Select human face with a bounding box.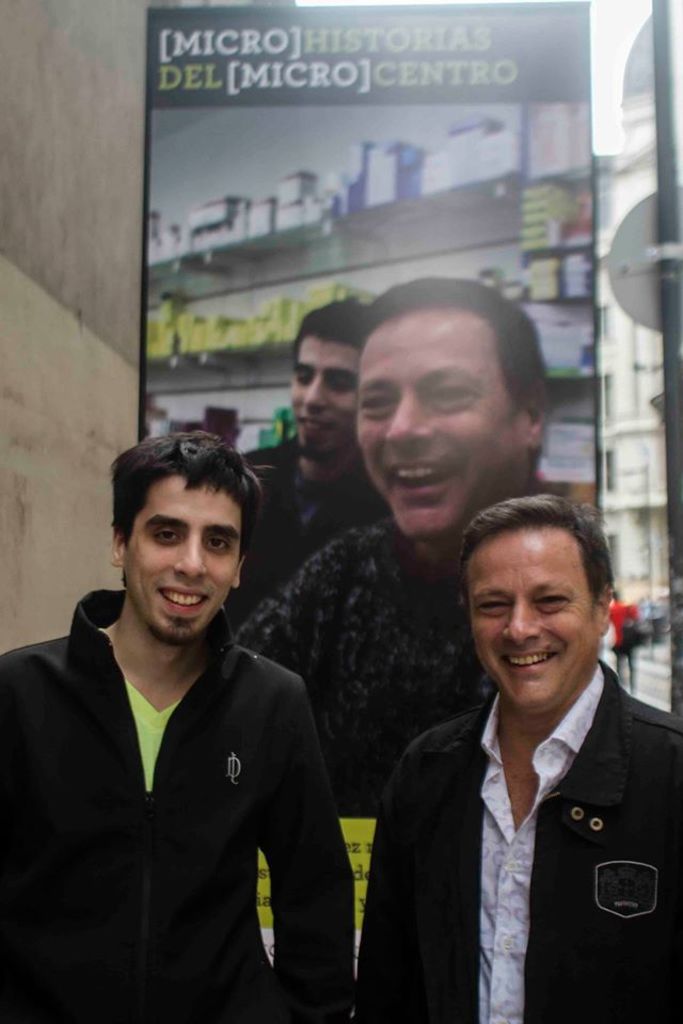
locate(288, 334, 363, 455).
